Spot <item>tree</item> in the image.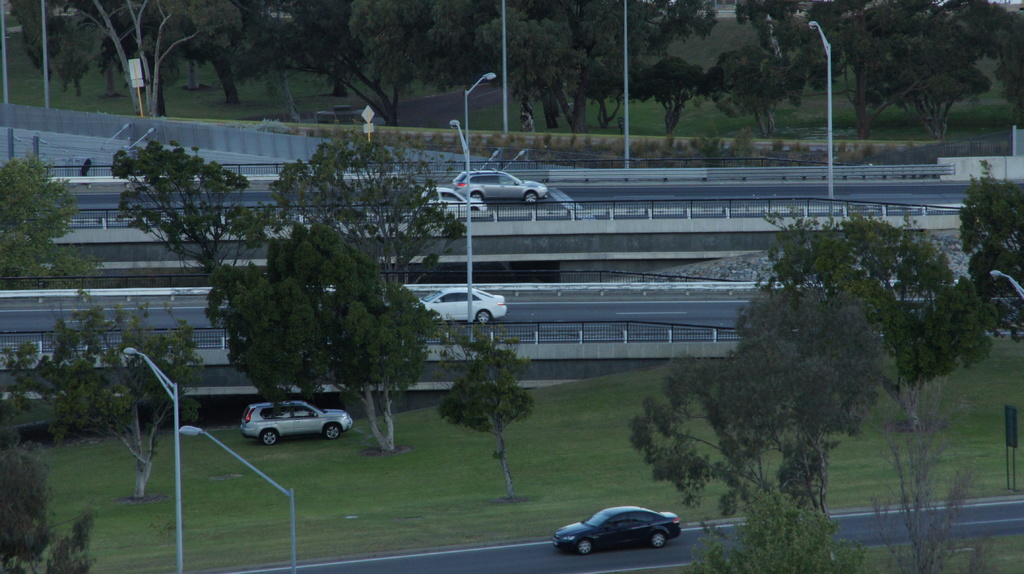
<item>tree</item> found at left=951, top=159, right=1023, bottom=333.
